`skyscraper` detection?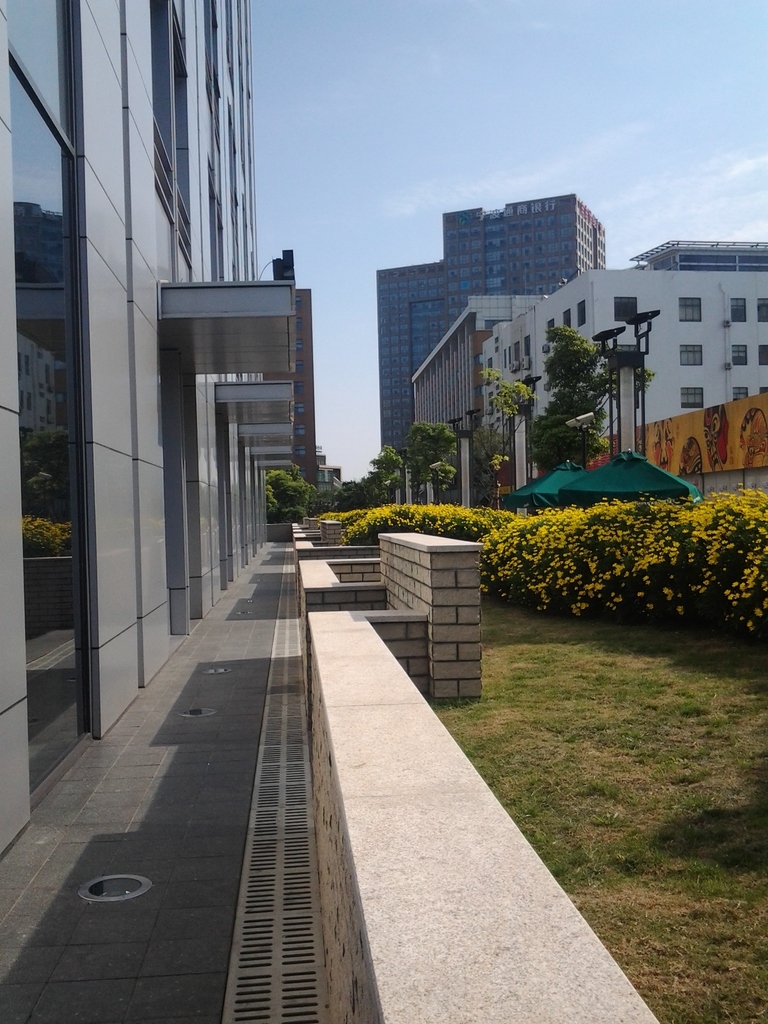
[376,189,603,445]
